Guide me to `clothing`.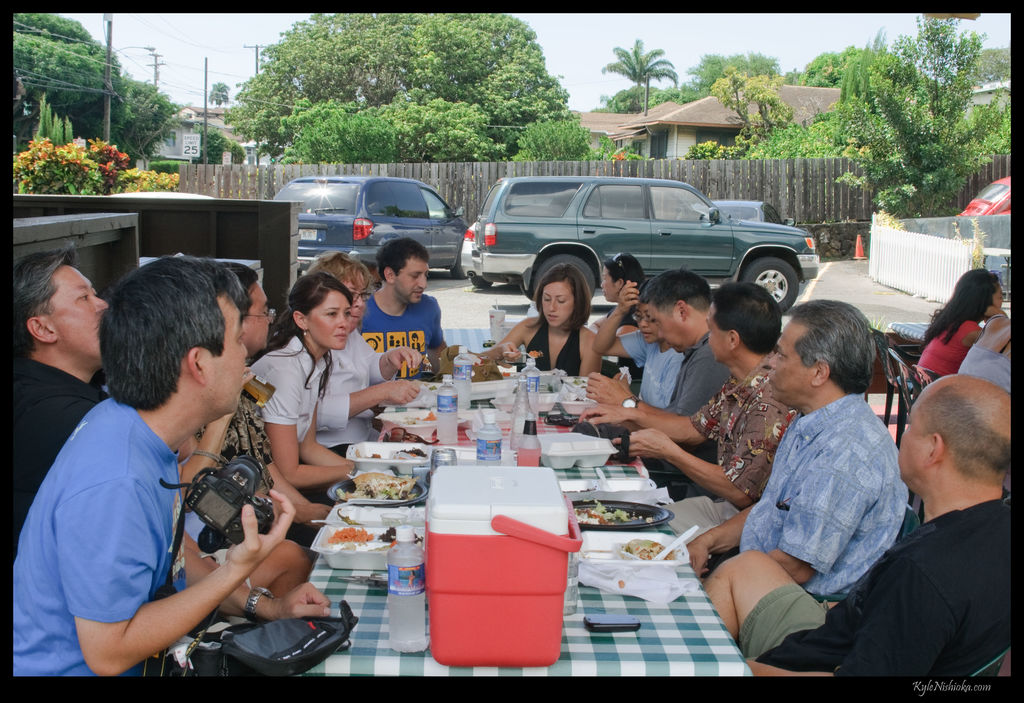
Guidance: locate(618, 331, 683, 409).
